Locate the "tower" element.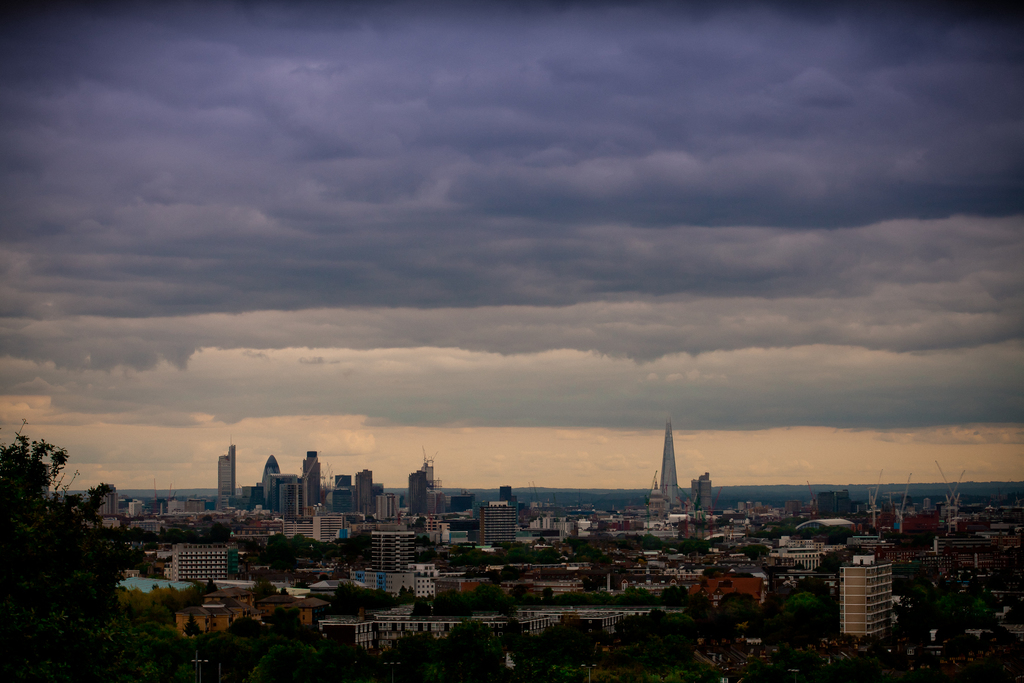
Element bbox: (301, 448, 319, 516).
